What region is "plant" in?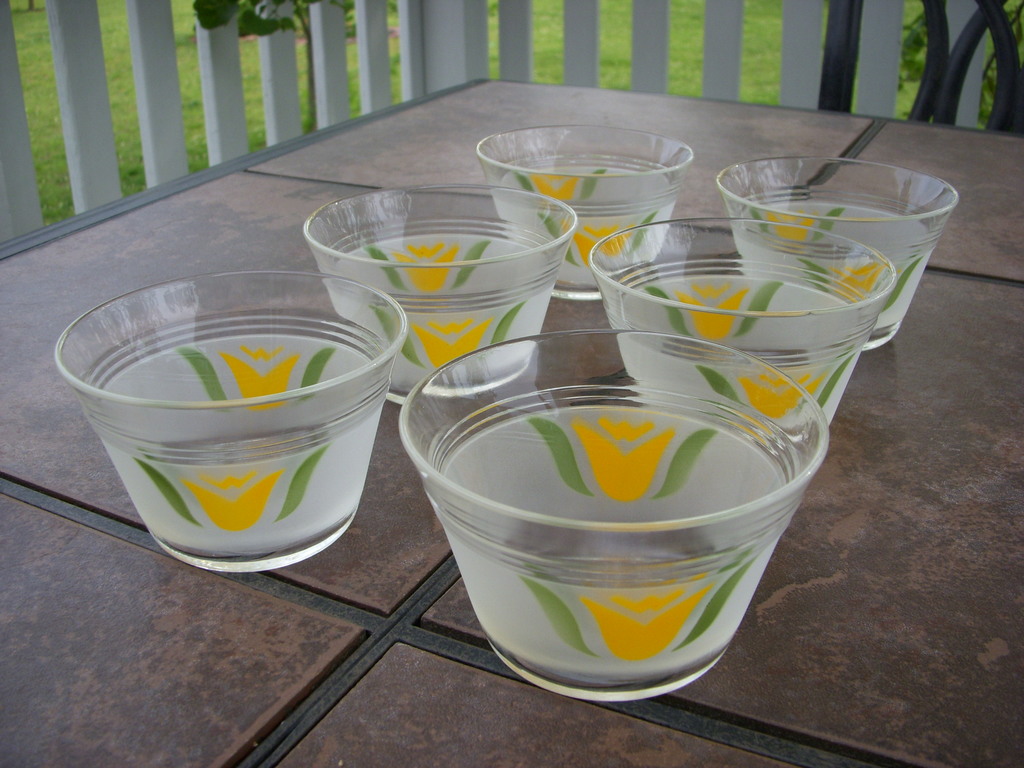
(865, 1, 1023, 145).
